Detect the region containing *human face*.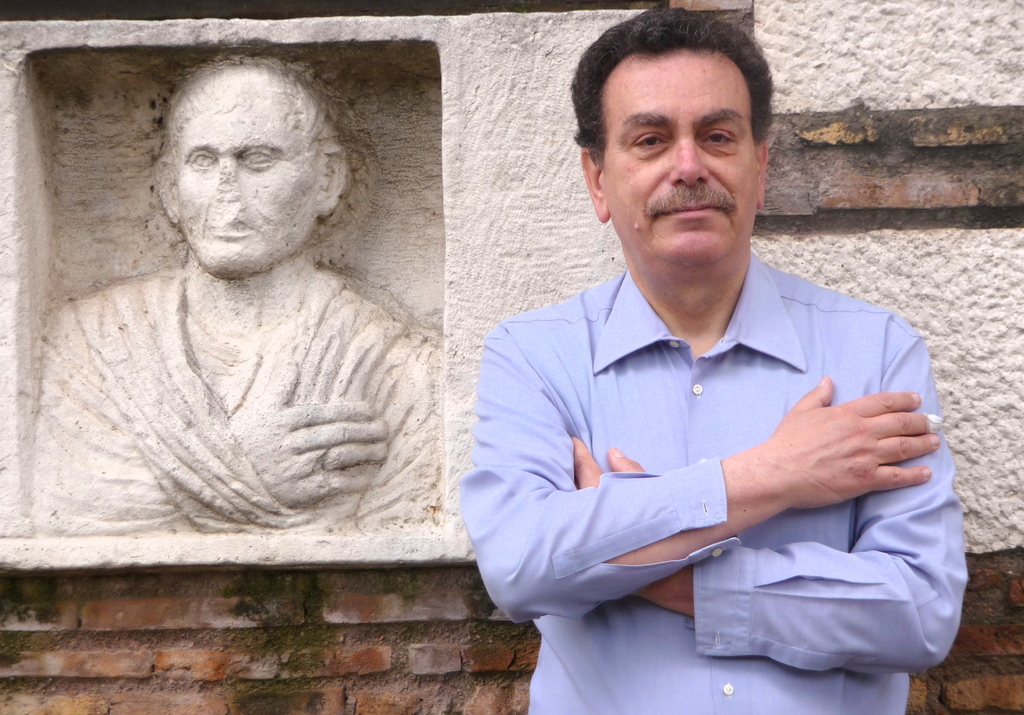
select_region(144, 64, 329, 275).
